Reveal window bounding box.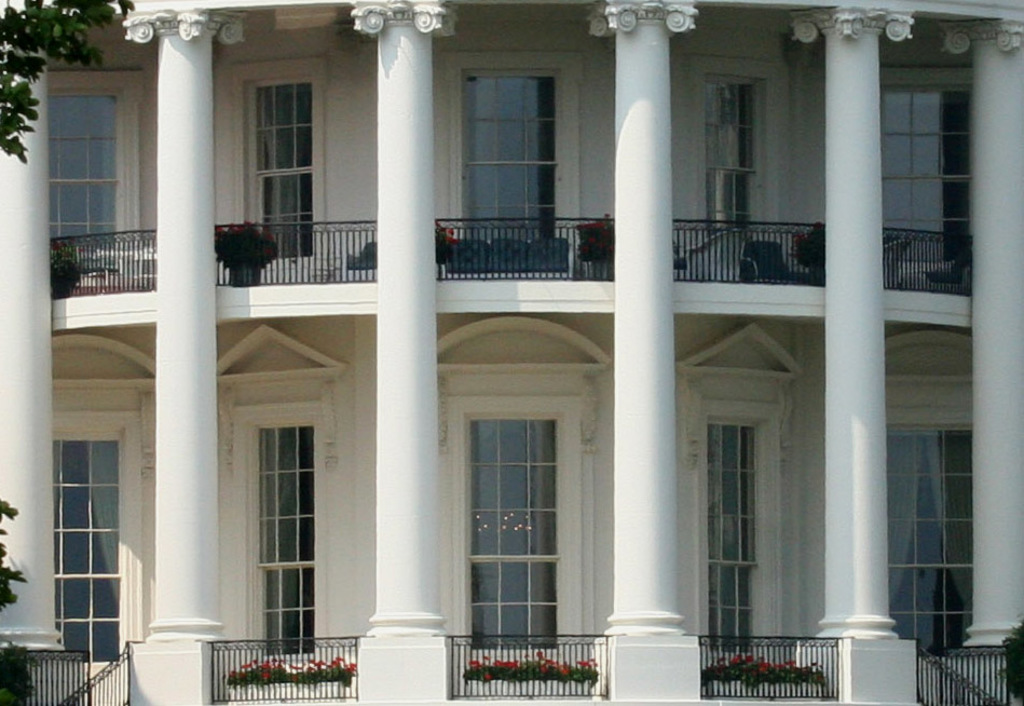
Revealed: box=[692, 409, 773, 661].
